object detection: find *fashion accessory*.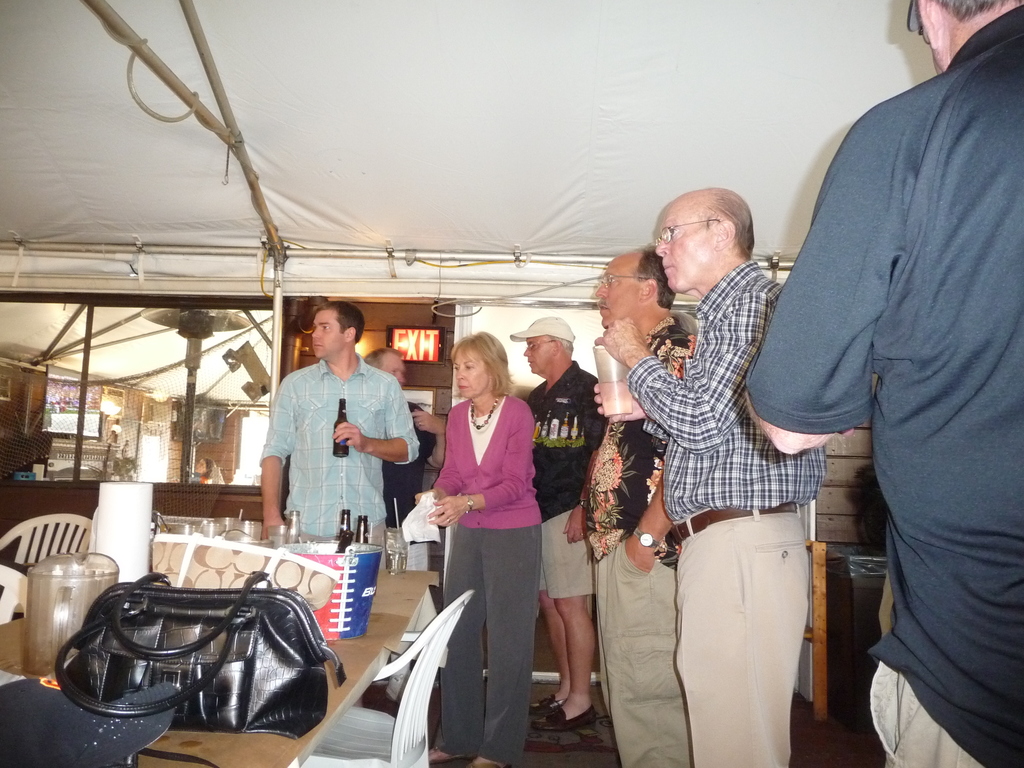
left=529, top=701, right=598, bottom=732.
